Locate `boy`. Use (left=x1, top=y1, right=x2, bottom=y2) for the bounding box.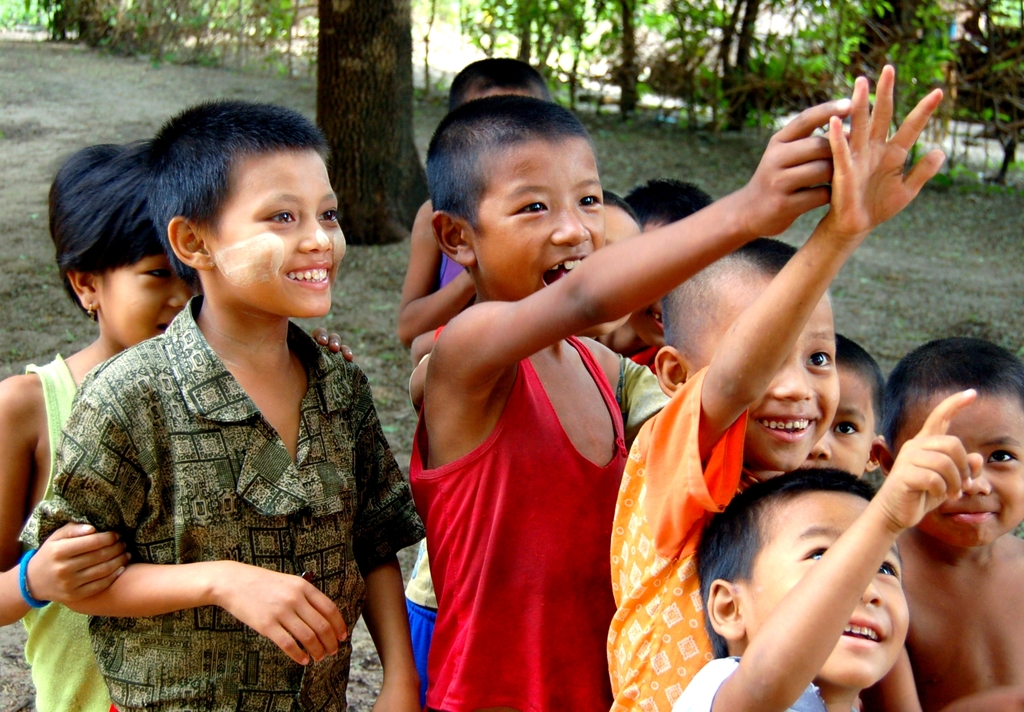
(left=671, top=392, right=976, bottom=711).
